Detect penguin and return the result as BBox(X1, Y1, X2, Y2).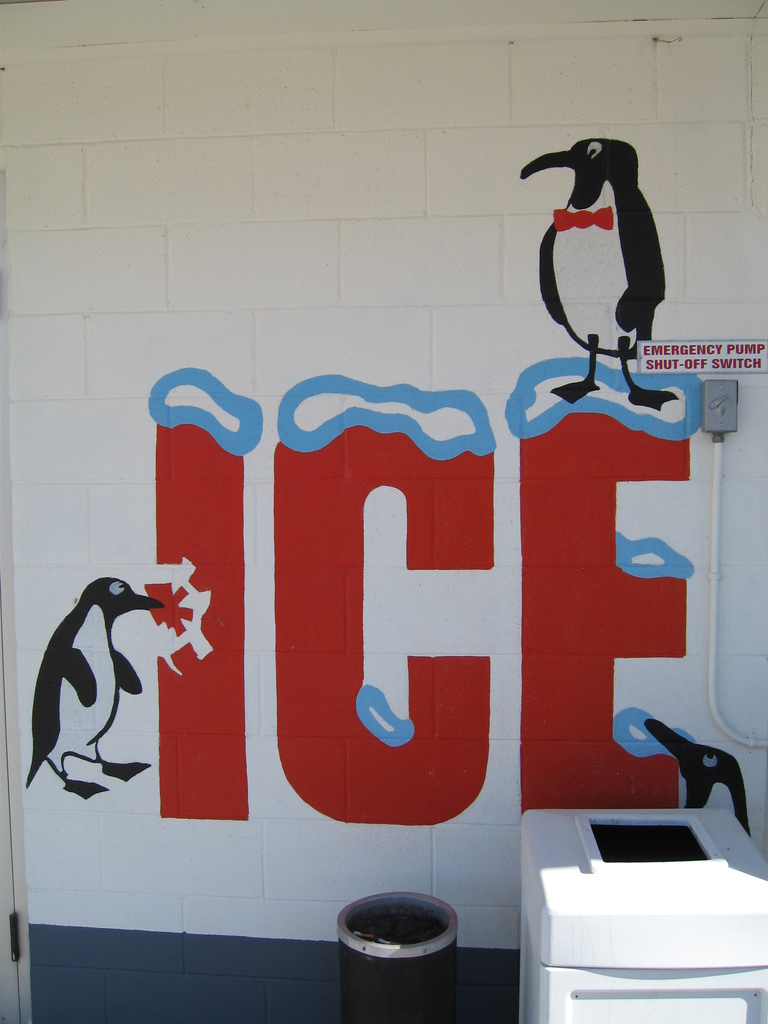
BBox(506, 127, 687, 421).
